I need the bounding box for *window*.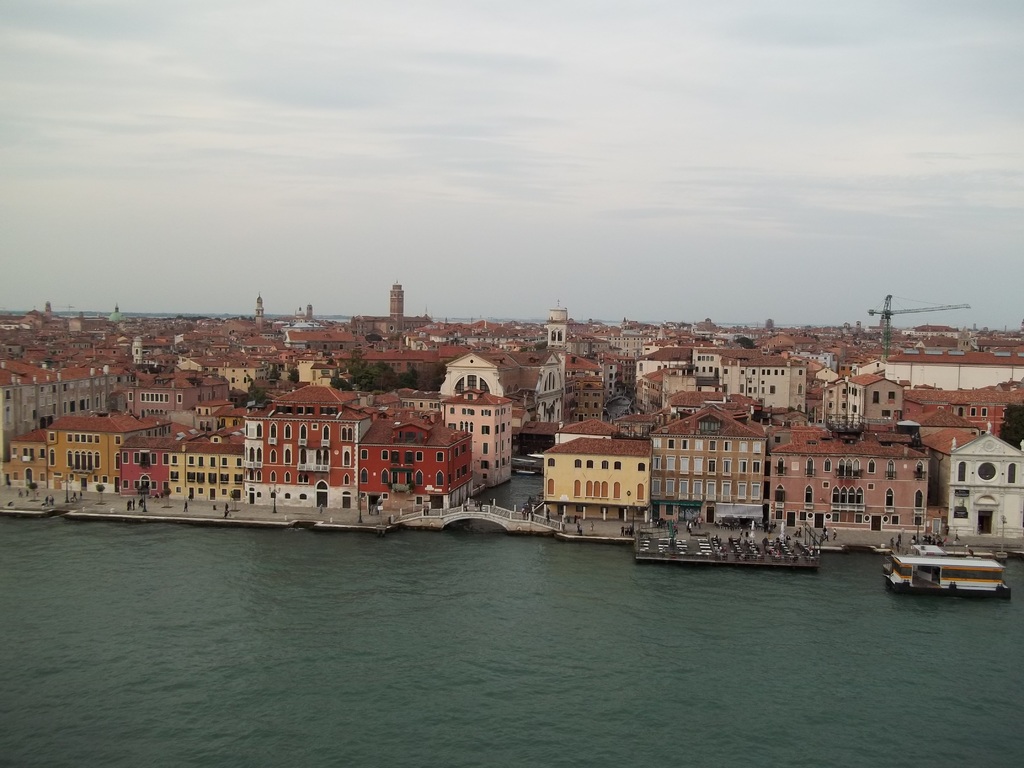
Here it is: l=751, t=483, r=759, b=499.
